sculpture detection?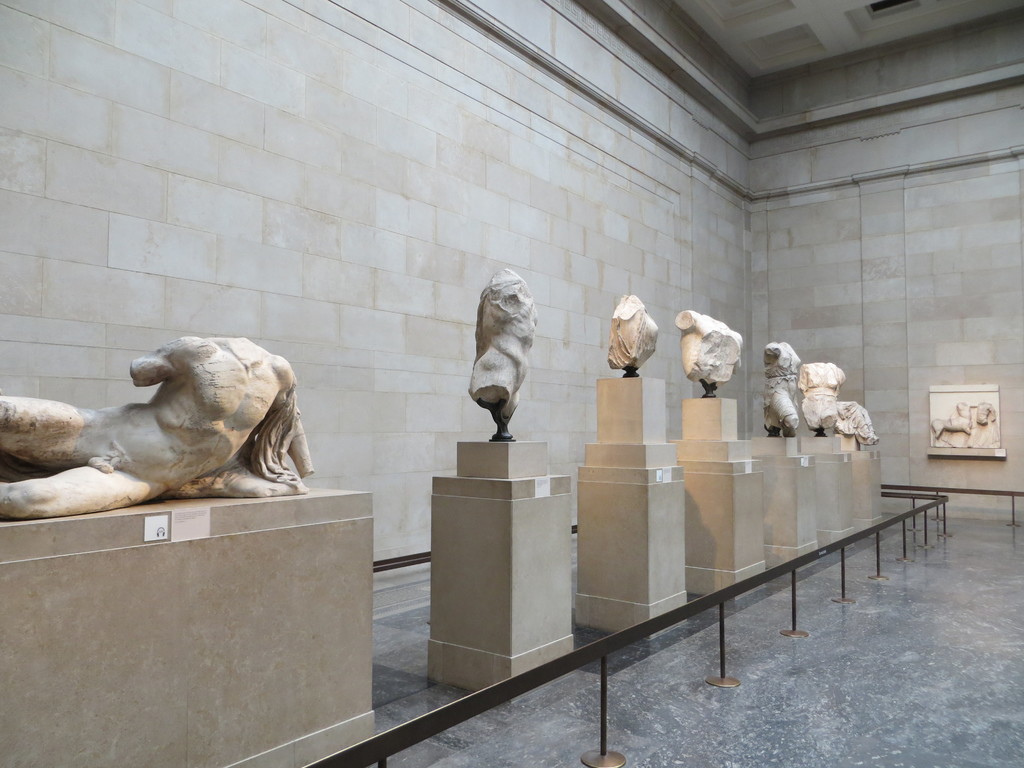
[x1=830, y1=405, x2=876, y2=457]
